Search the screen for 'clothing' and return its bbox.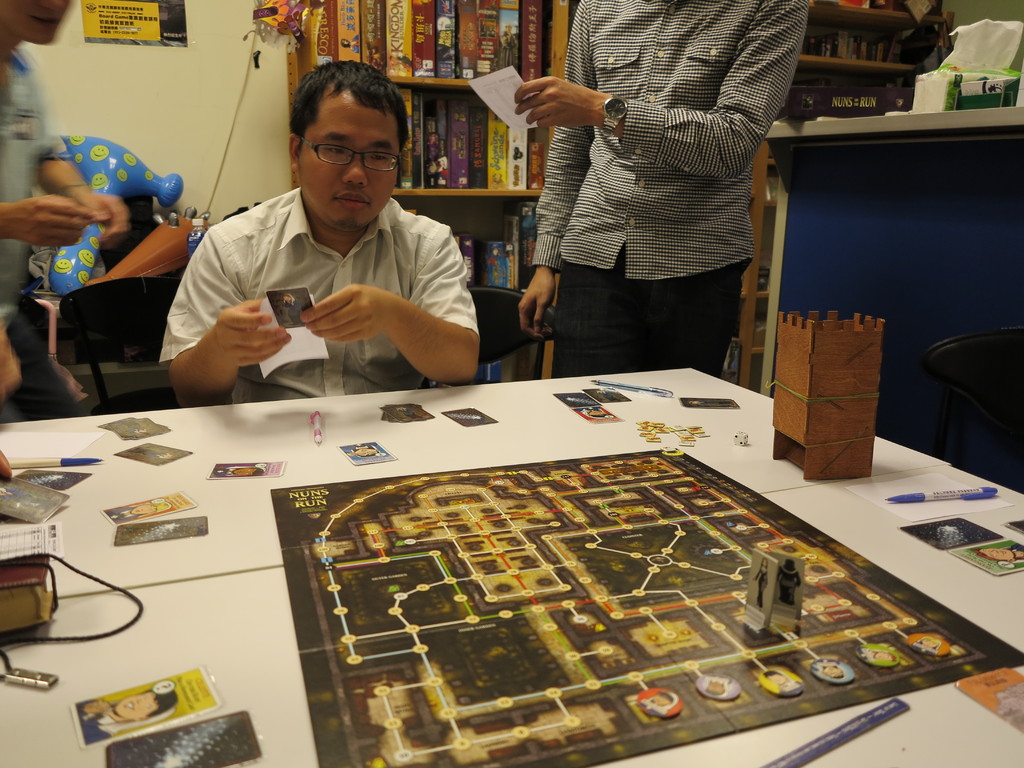
Found: [x1=160, y1=189, x2=476, y2=401].
